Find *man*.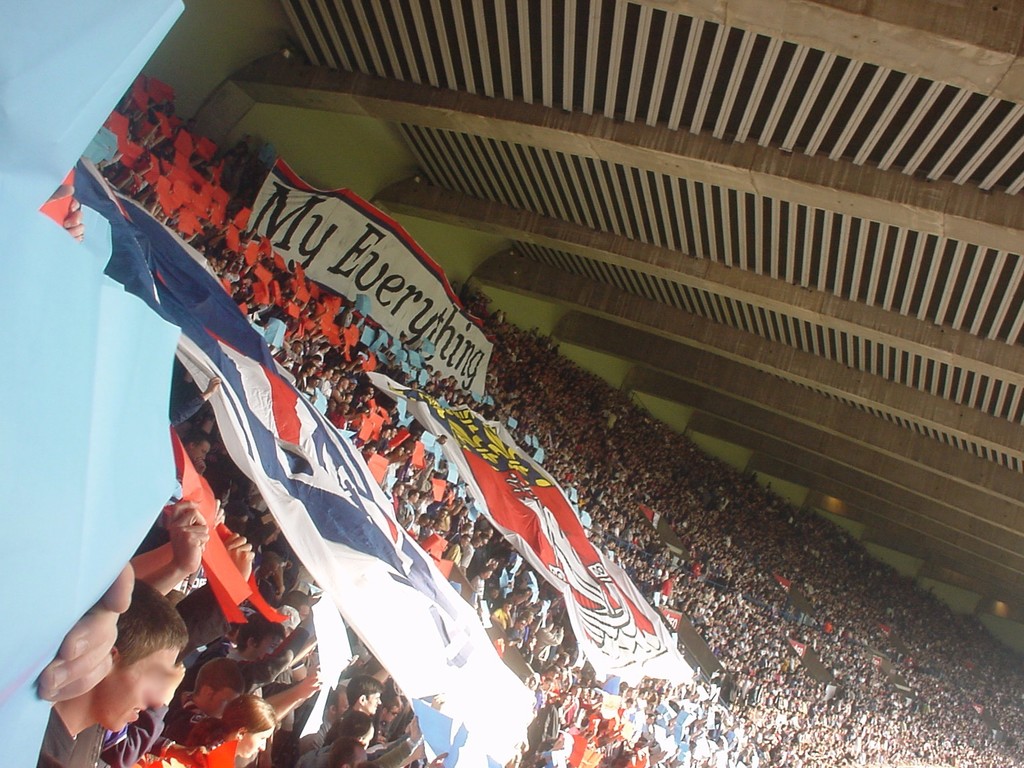
360/441/378/457.
